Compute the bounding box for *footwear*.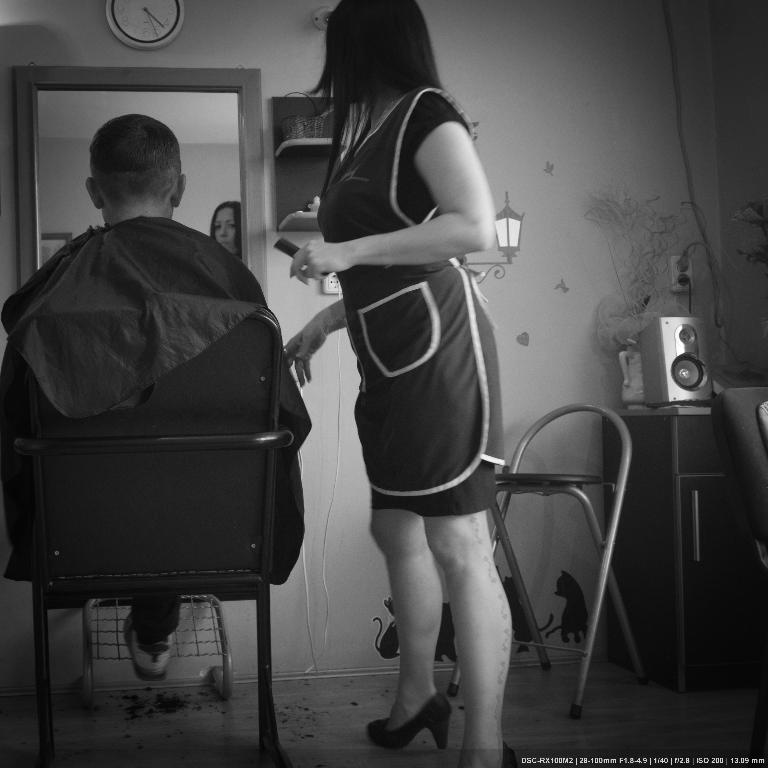
(500,742,516,767).
